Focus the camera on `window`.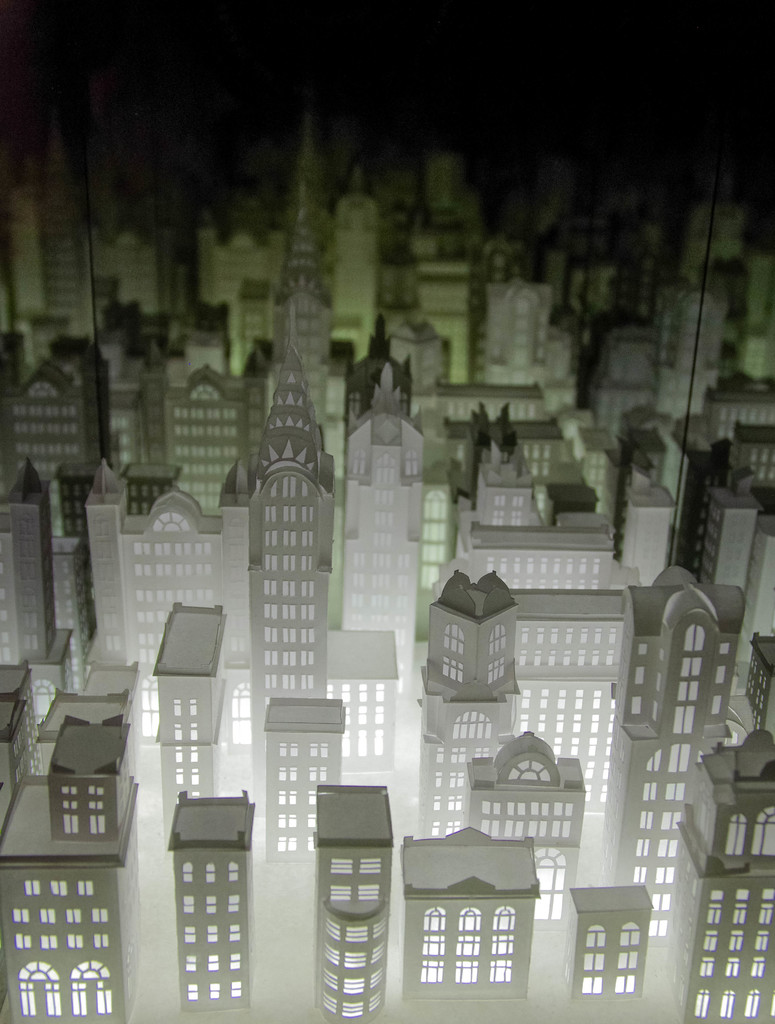
Focus region: <bbox>532, 800, 548, 814</bbox>.
